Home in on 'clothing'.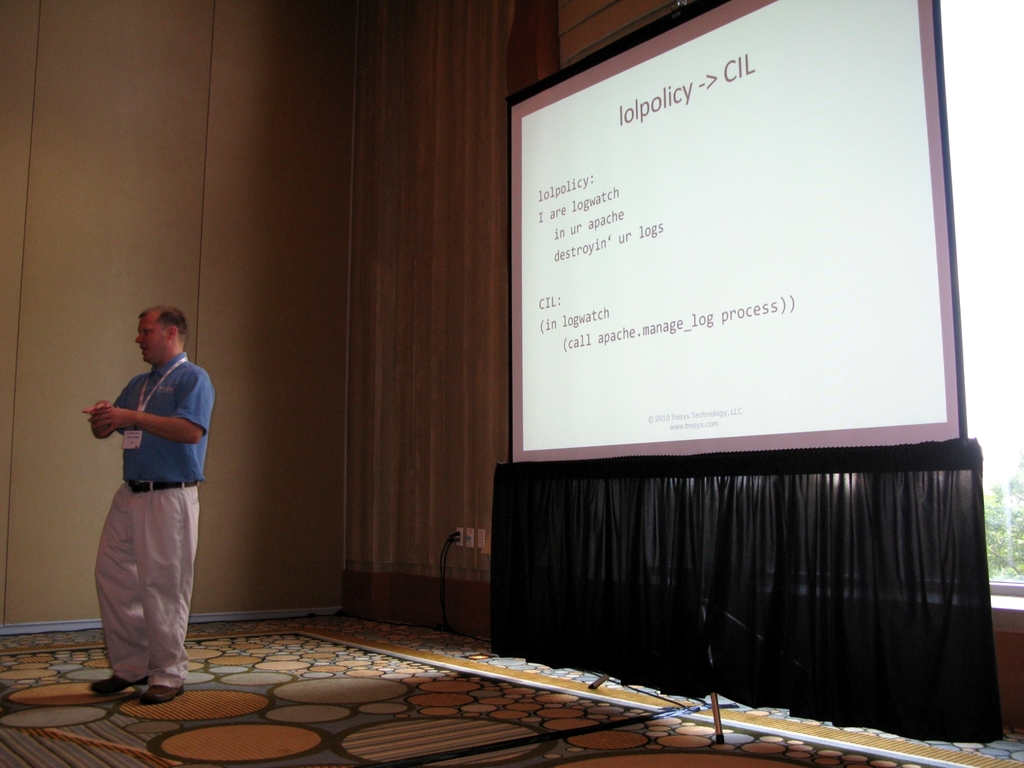
Homed in at box=[104, 352, 215, 694].
